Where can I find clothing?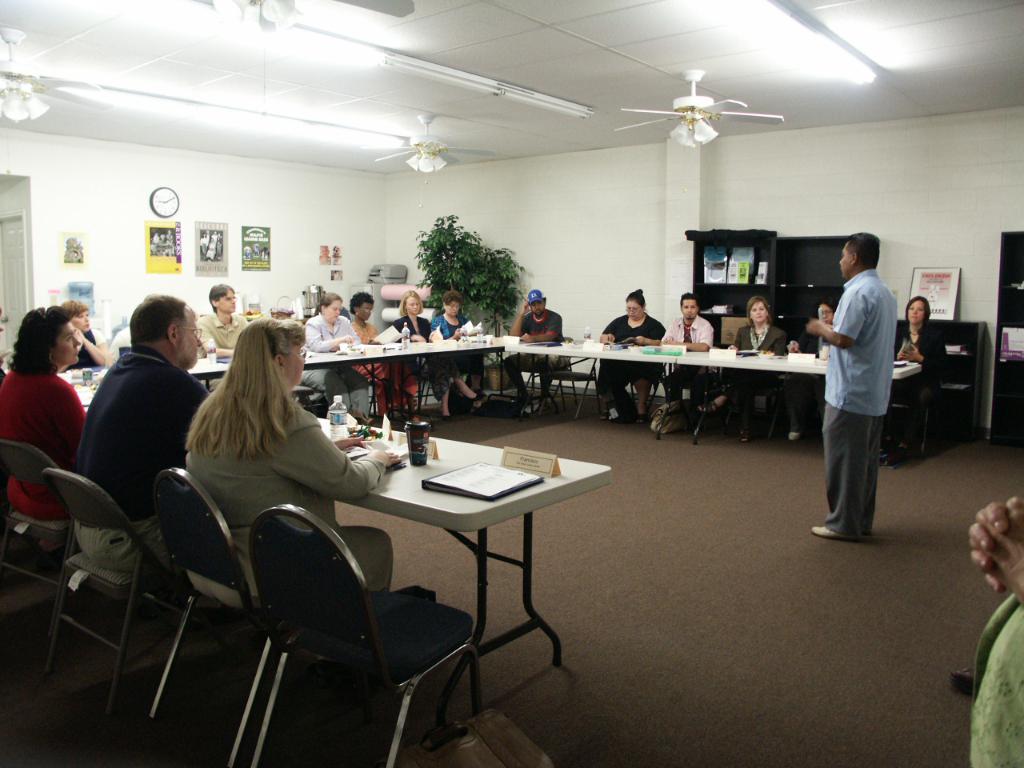
You can find it at Rect(306, 314, 364, 348).
